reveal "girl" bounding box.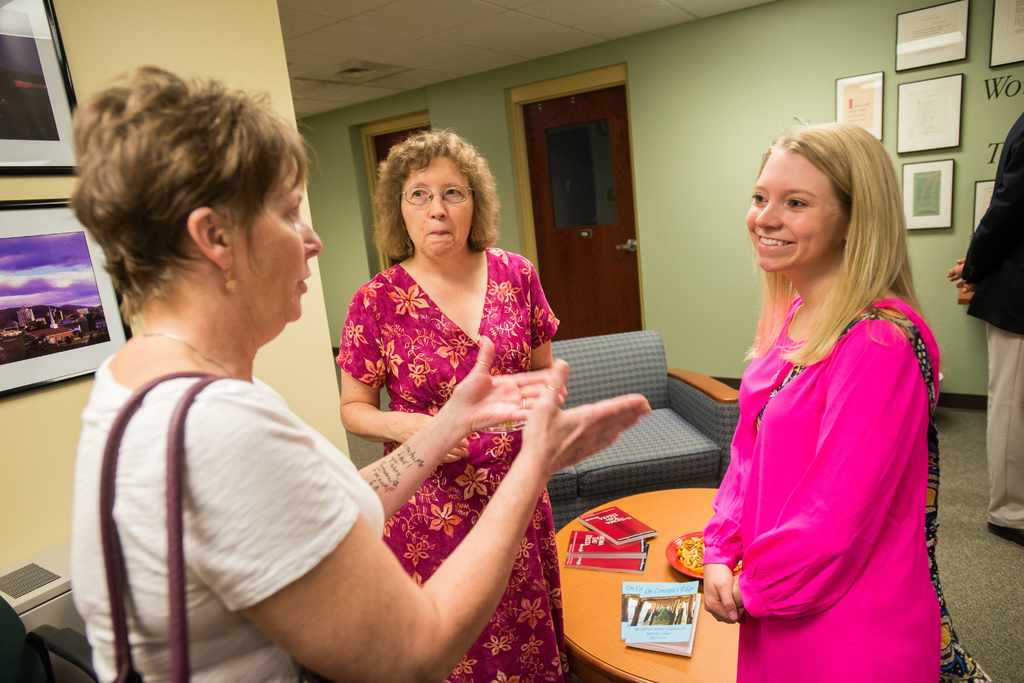
Revealed: {"left": 68, "top": 63, "right": 654, "bottom": 680}.
